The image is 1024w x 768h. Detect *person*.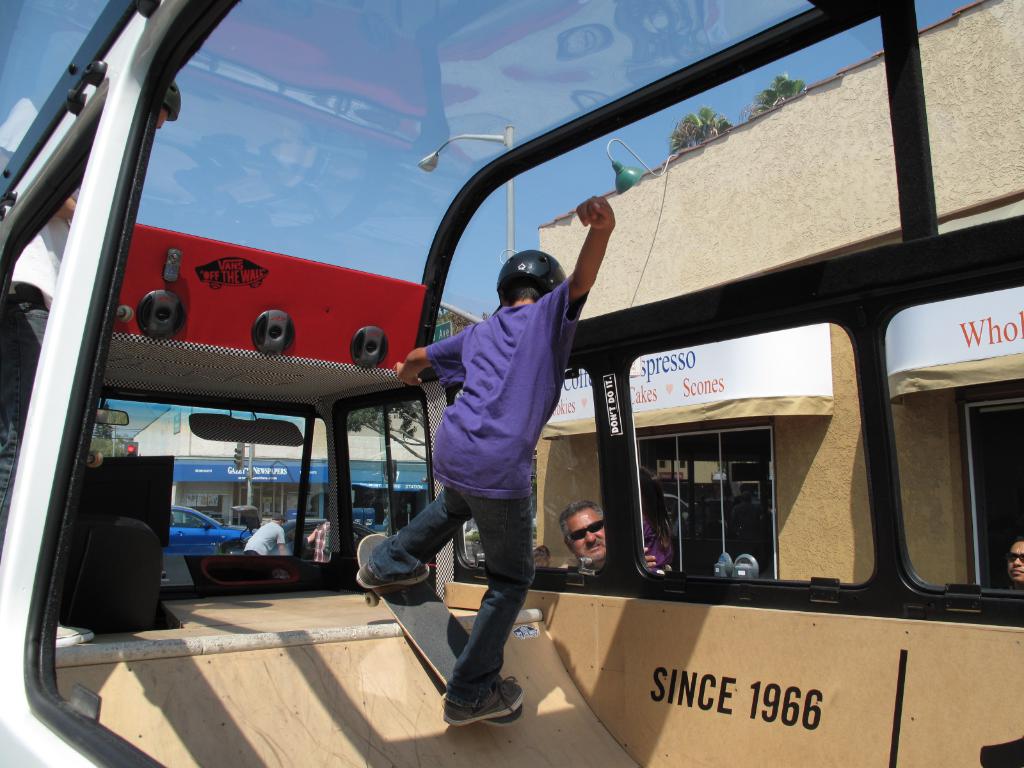
Detection: [left=307, top=509, right=333, bottom=561].
